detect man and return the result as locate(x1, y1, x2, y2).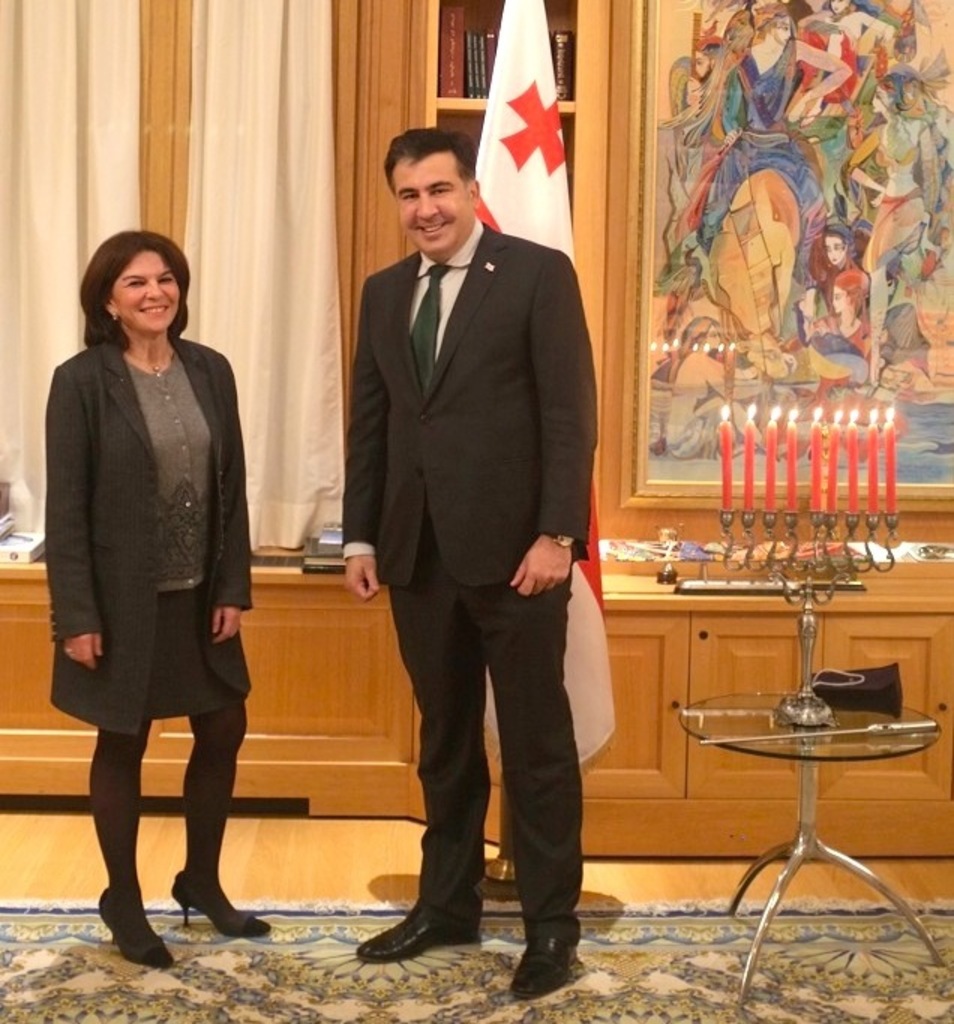
locate(349, 129, 600, 1008).
